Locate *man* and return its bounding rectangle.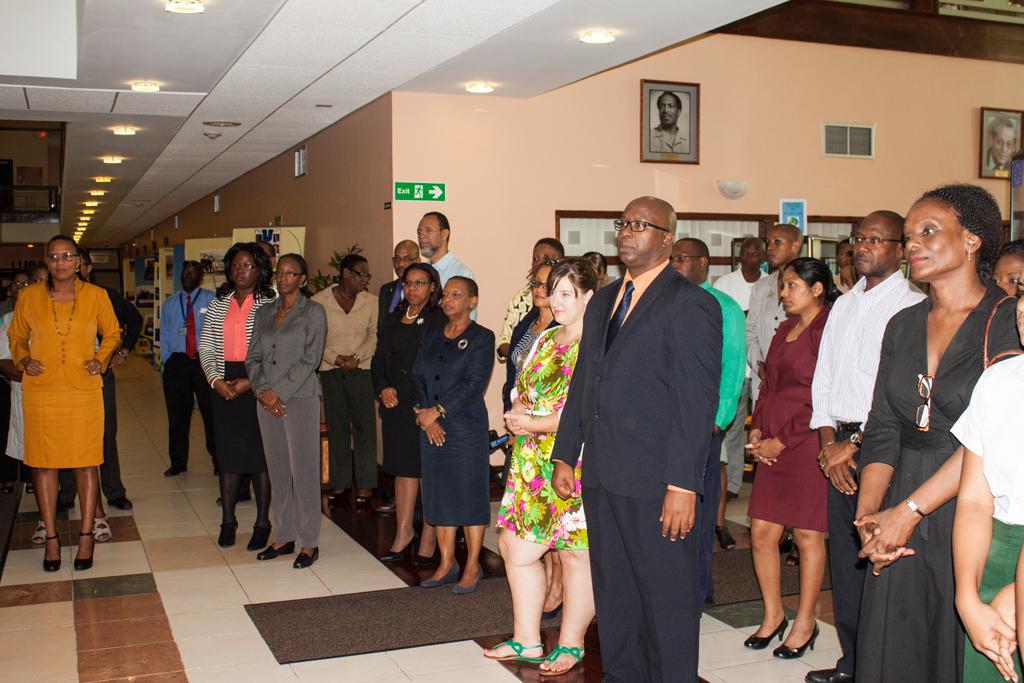
select_region(376, 237, 426, 342).
